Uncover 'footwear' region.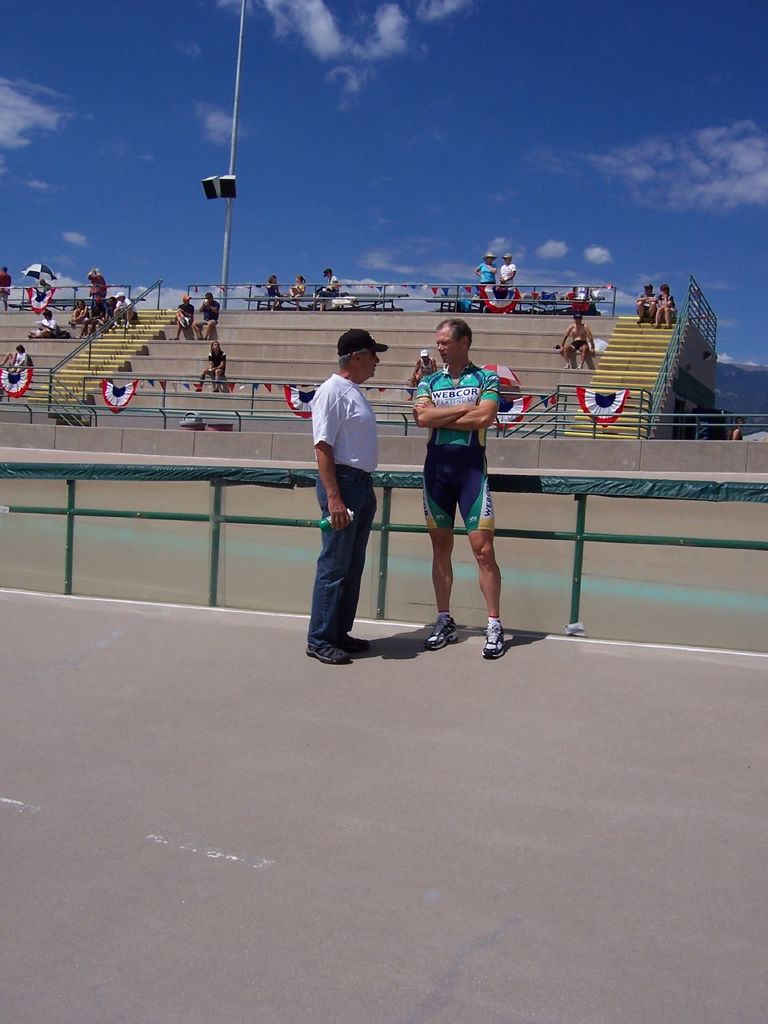
Uncovered: 422/612/462/649.
